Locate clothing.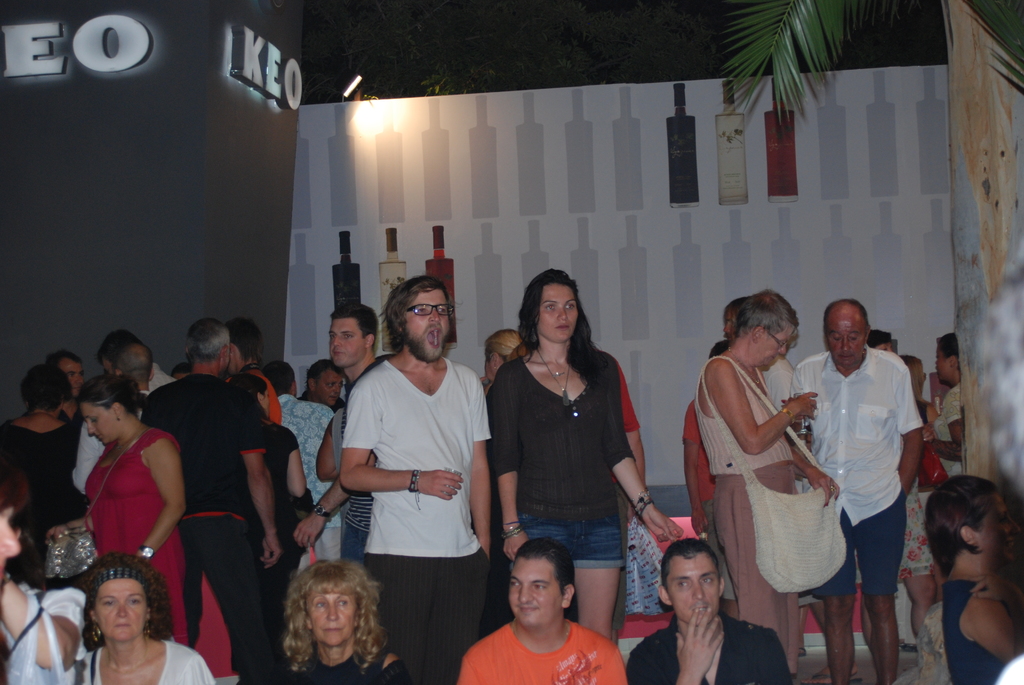
Bounding box: bbox(814, 492, 906, 598).
